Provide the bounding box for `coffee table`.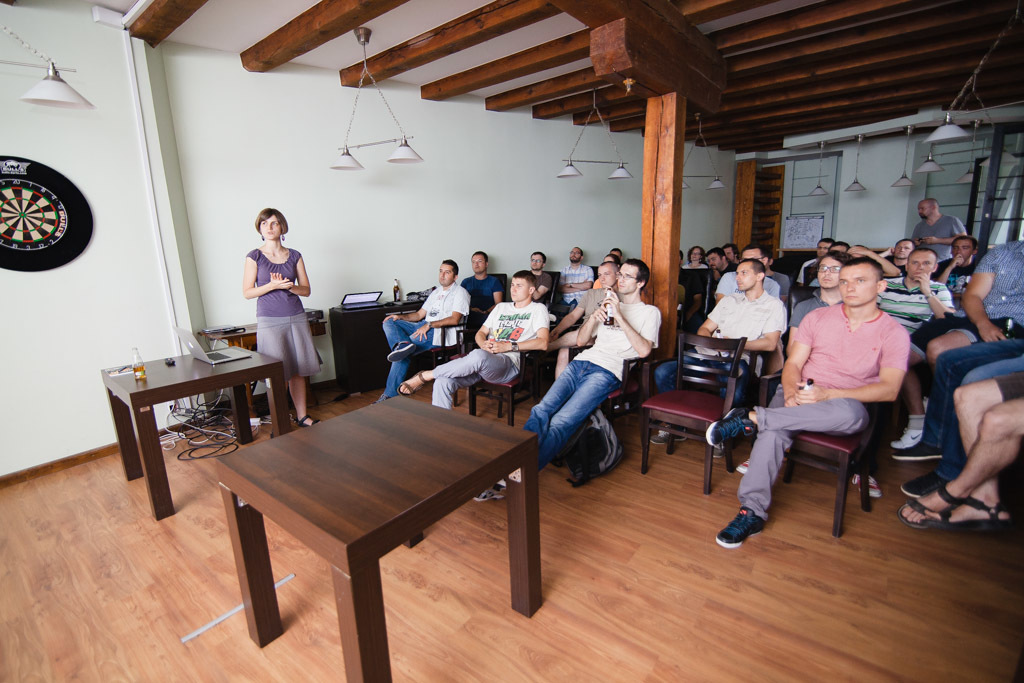
{"left": 211, "top": 394, "right": 538, "bottom": 682}.
